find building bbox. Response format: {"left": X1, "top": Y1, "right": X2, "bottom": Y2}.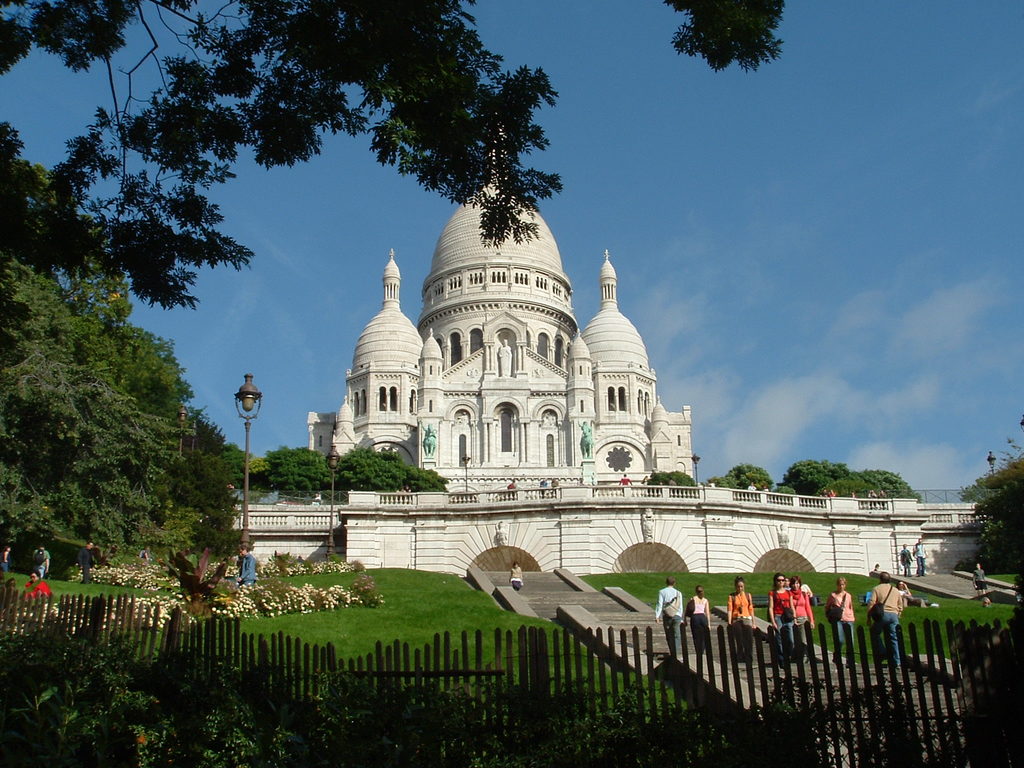
{"left": 308, "top": 177, "right": 698, "bottom": 492}.
